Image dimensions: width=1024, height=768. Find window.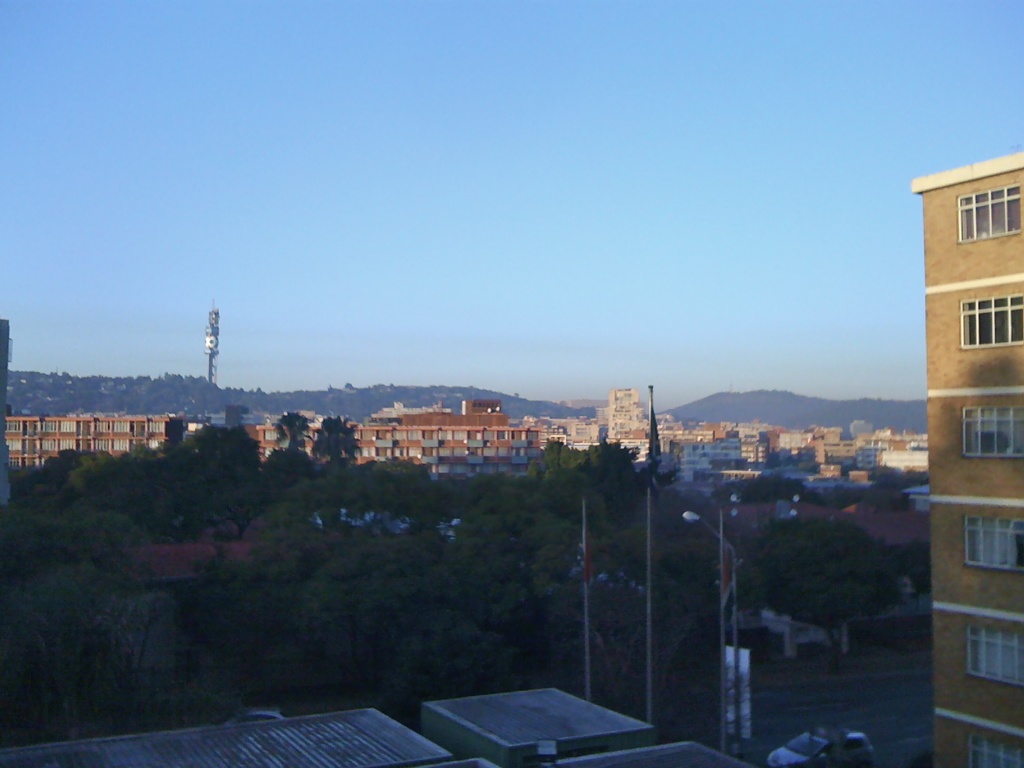
Rect(61, 424, 78, 435).
